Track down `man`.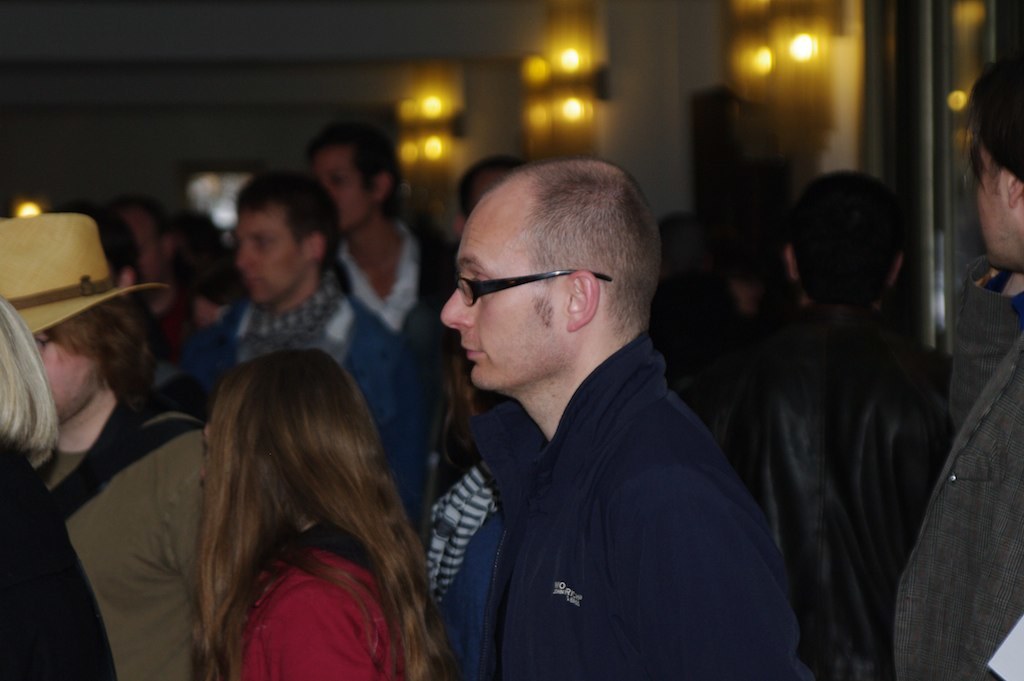
Tracked to 687 173 950 673.
